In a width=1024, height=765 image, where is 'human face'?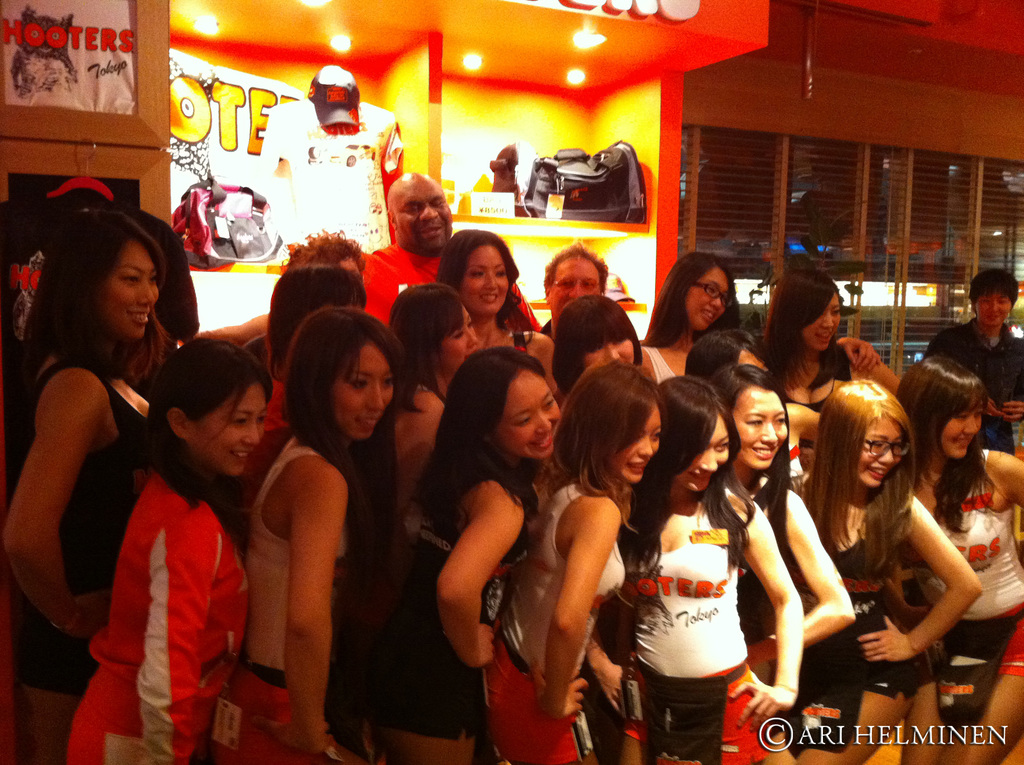
(left=442, top=307, right=477, bottom=371).
